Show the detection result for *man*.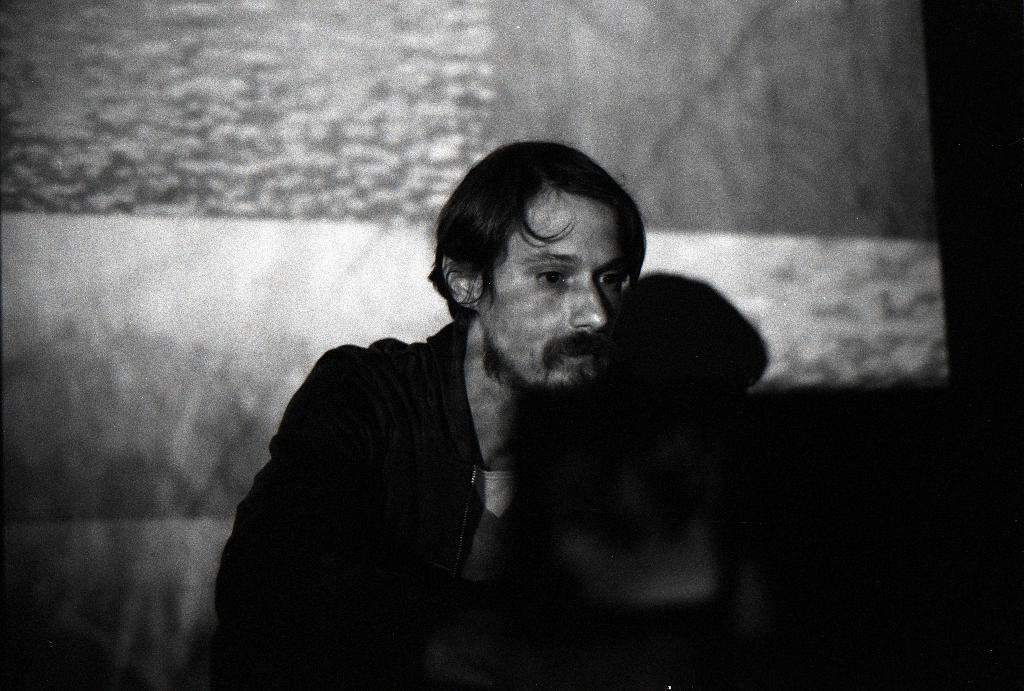
218,140,644,690.
